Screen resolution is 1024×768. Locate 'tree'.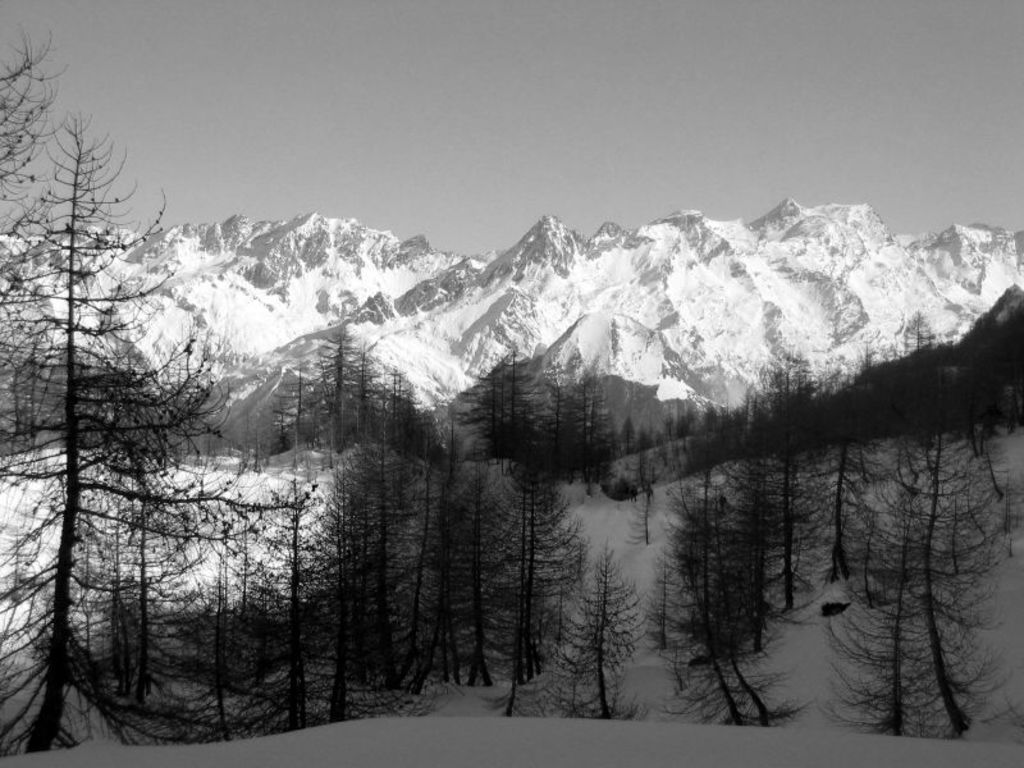
BBox(563, 526, 672, 723).
